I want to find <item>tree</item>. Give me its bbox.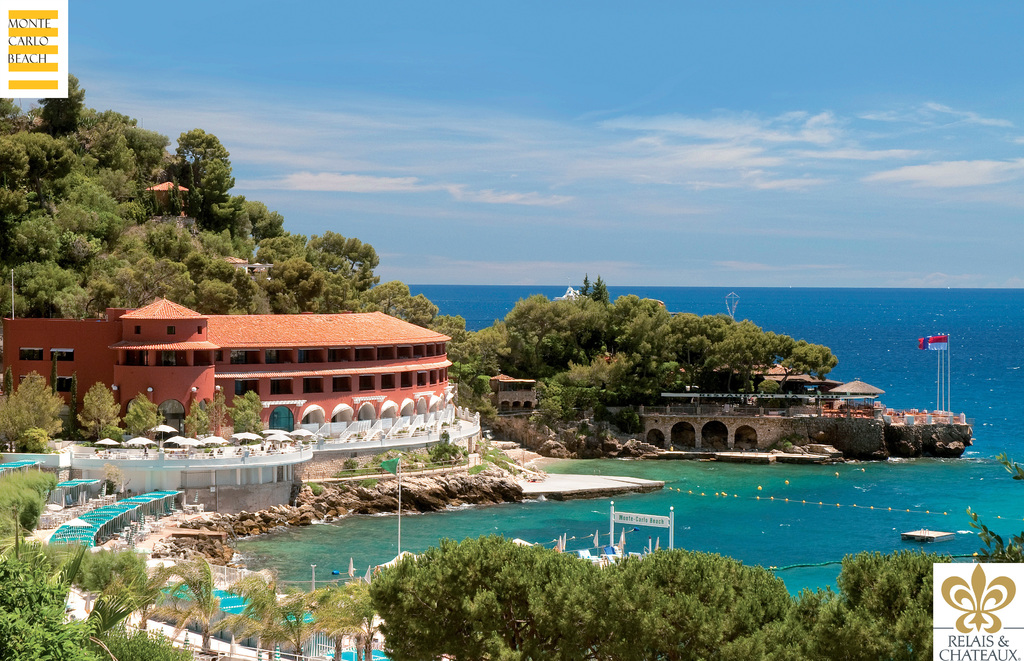
126/394/164/445.
